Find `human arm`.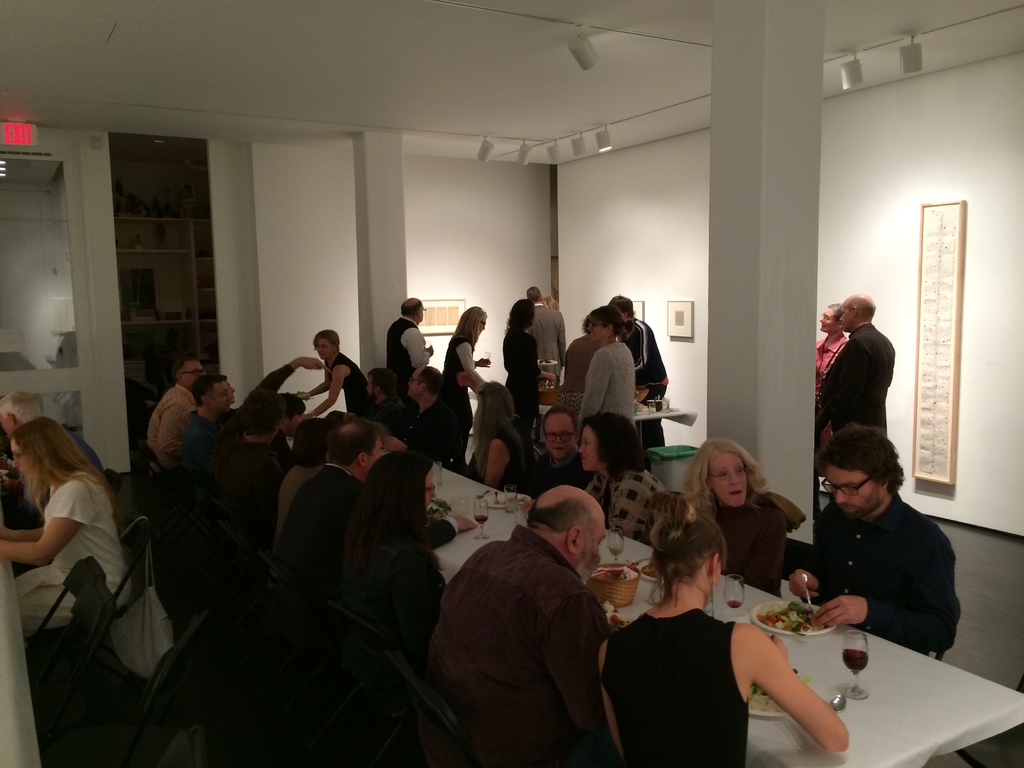
[x1=0, y1=479, x2=96, y2=567].
